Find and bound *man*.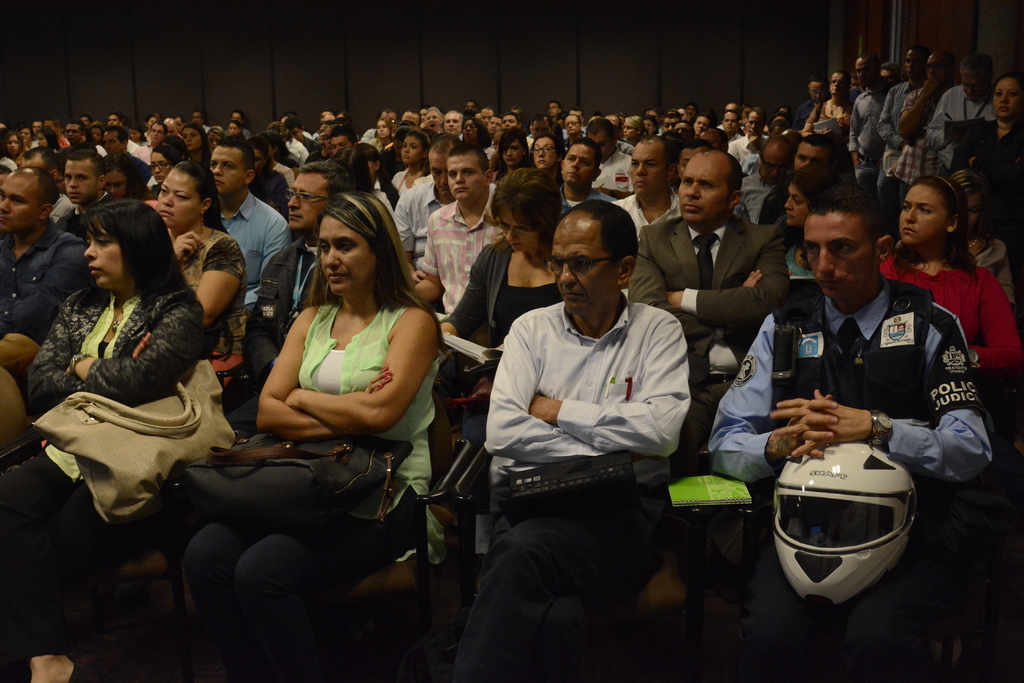
Bound: l=477, t=109, r=496, b=135.
